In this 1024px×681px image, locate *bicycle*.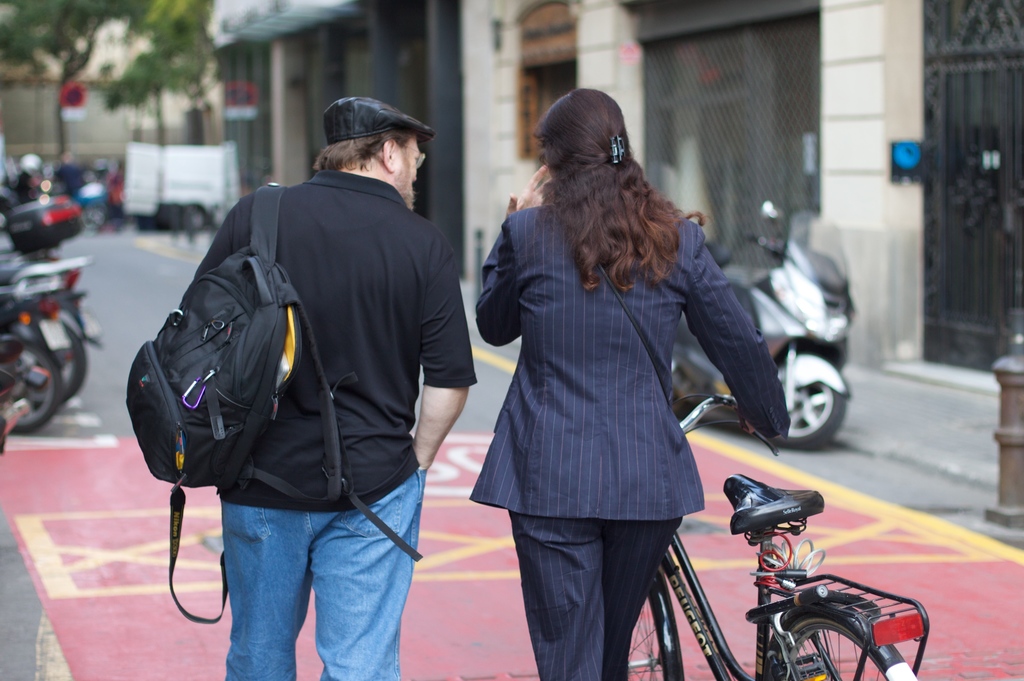
Bounding box: (630, 372, 931, 680).
